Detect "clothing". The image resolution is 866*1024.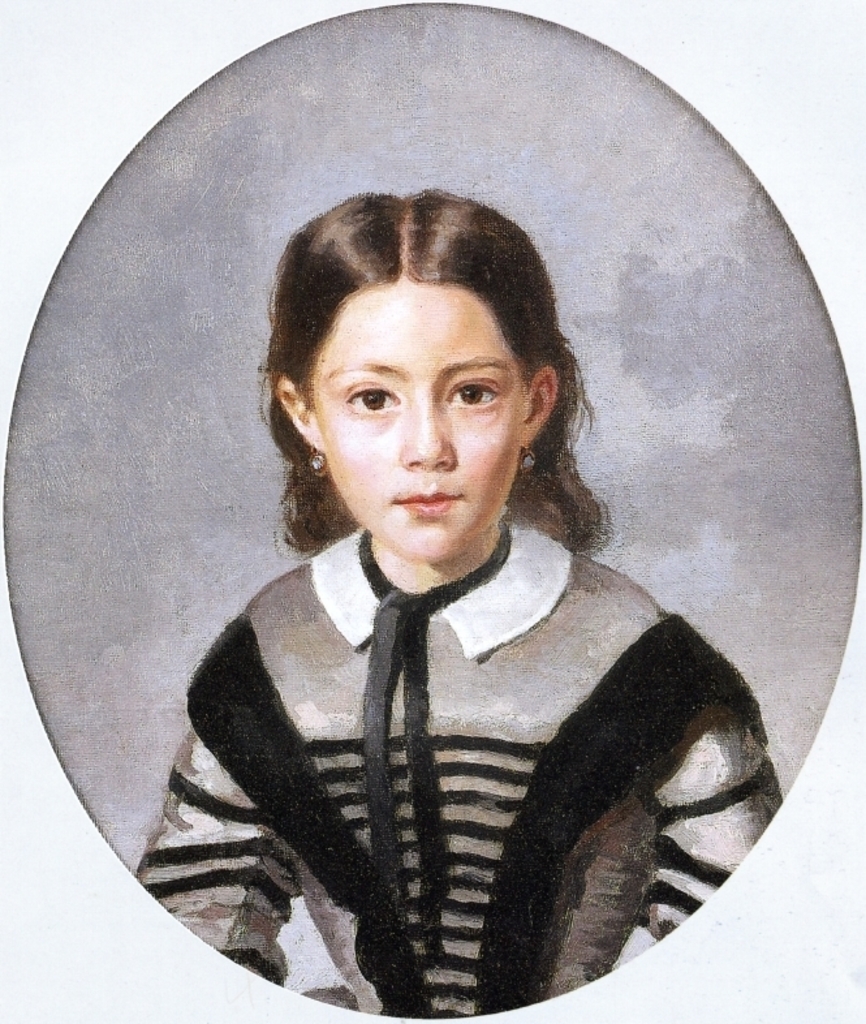
x1=112, y1=440, x2=785, y2=1023.
